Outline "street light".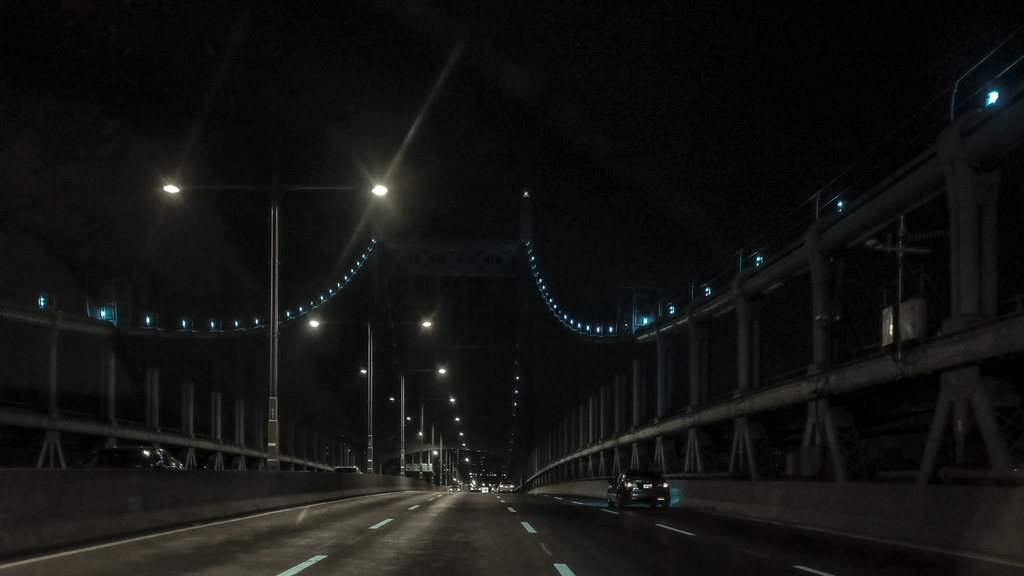
Outline: x1=164, y1=178, x2=386, y2=476.
